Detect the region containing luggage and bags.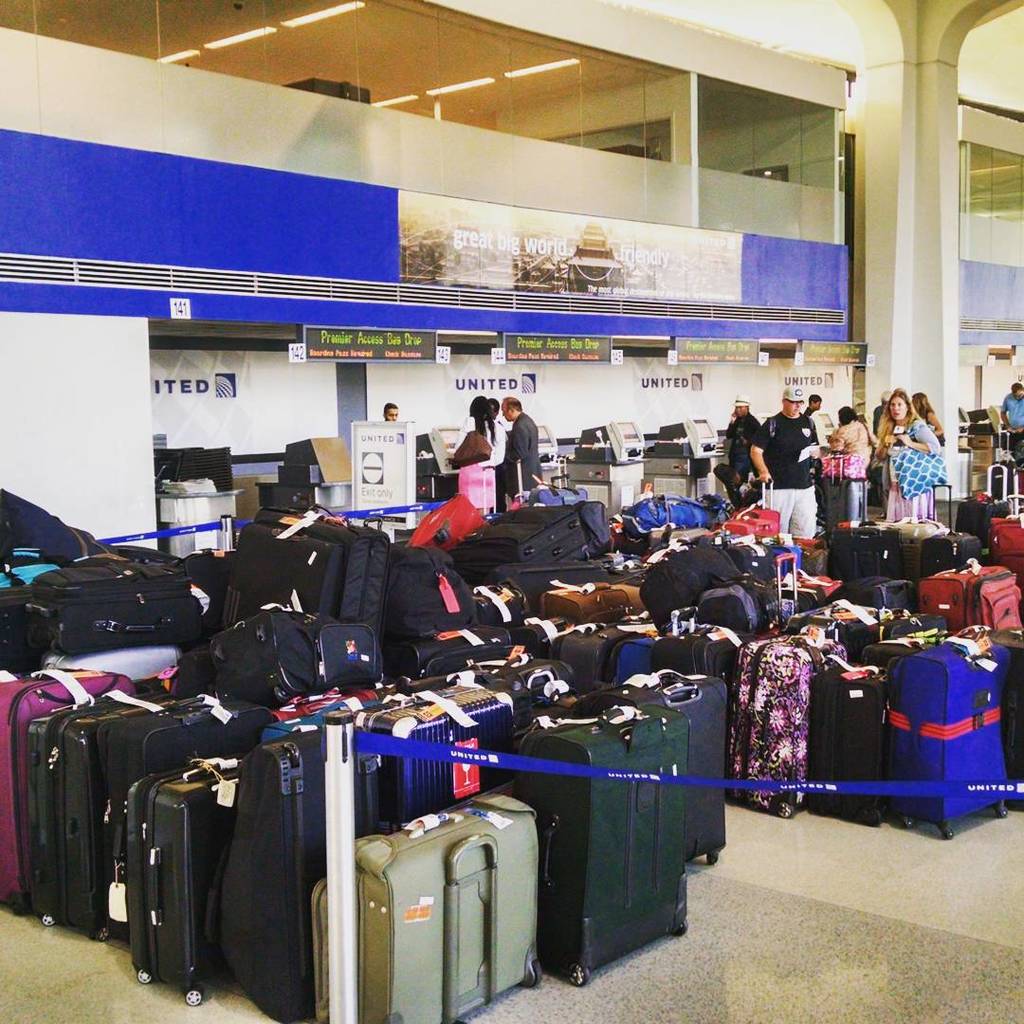
(308, 805, 540, 1023).
